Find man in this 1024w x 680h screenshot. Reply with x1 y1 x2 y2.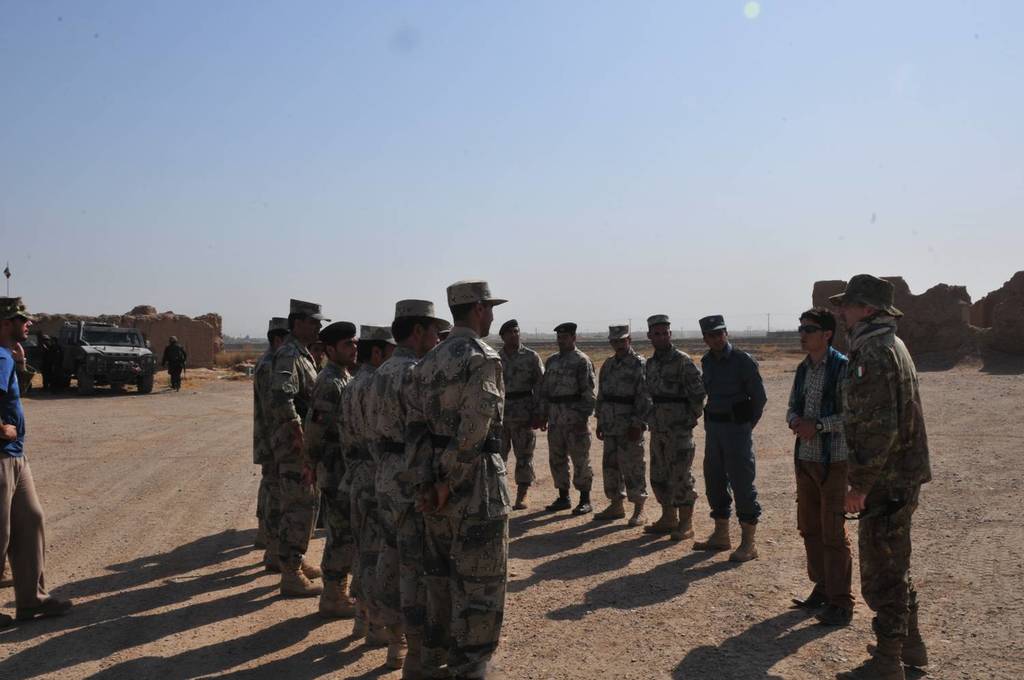
703 321 784 569.
